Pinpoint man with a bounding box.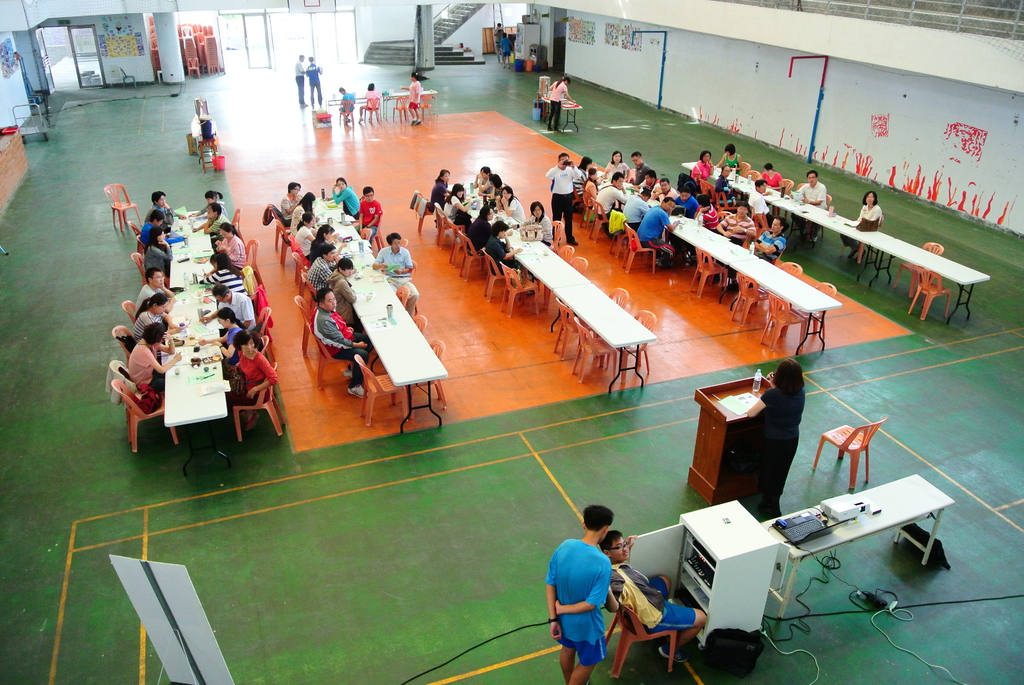
detection(625, 184, 652, 228).
